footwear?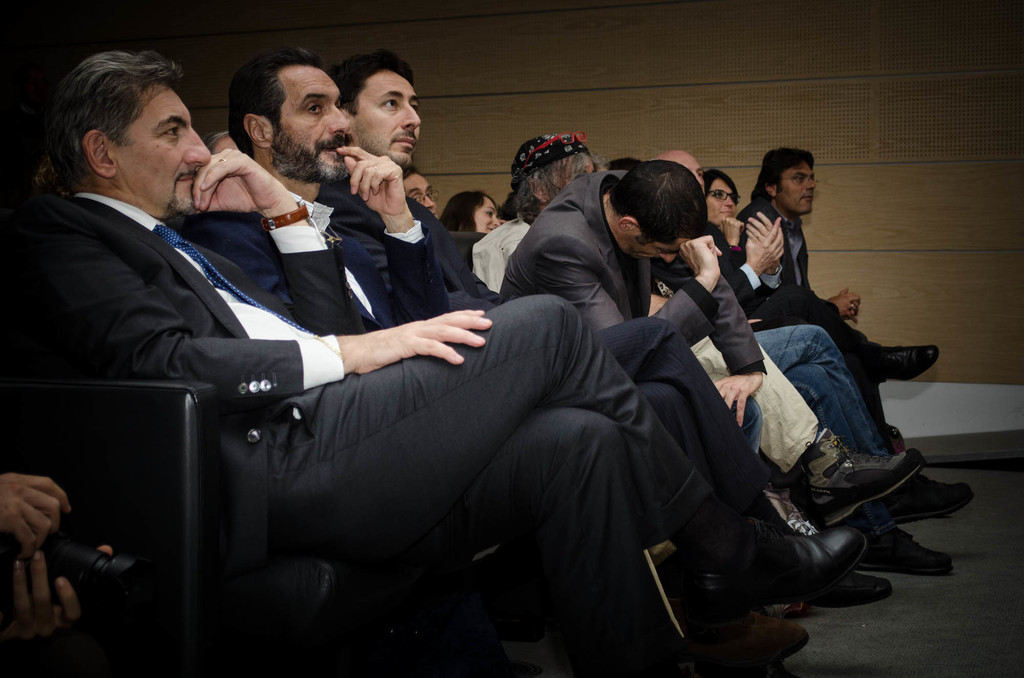
x1=692, y1=525, x2=868, y2=626
